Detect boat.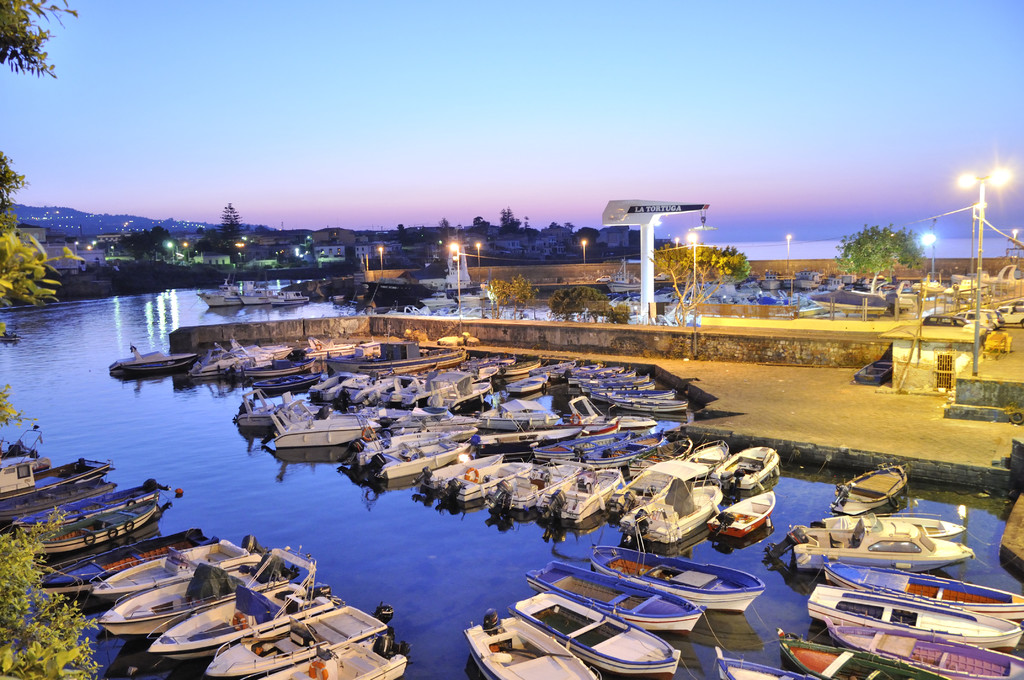
Detected at [left=236, top=357, right=315, bottom=383].
